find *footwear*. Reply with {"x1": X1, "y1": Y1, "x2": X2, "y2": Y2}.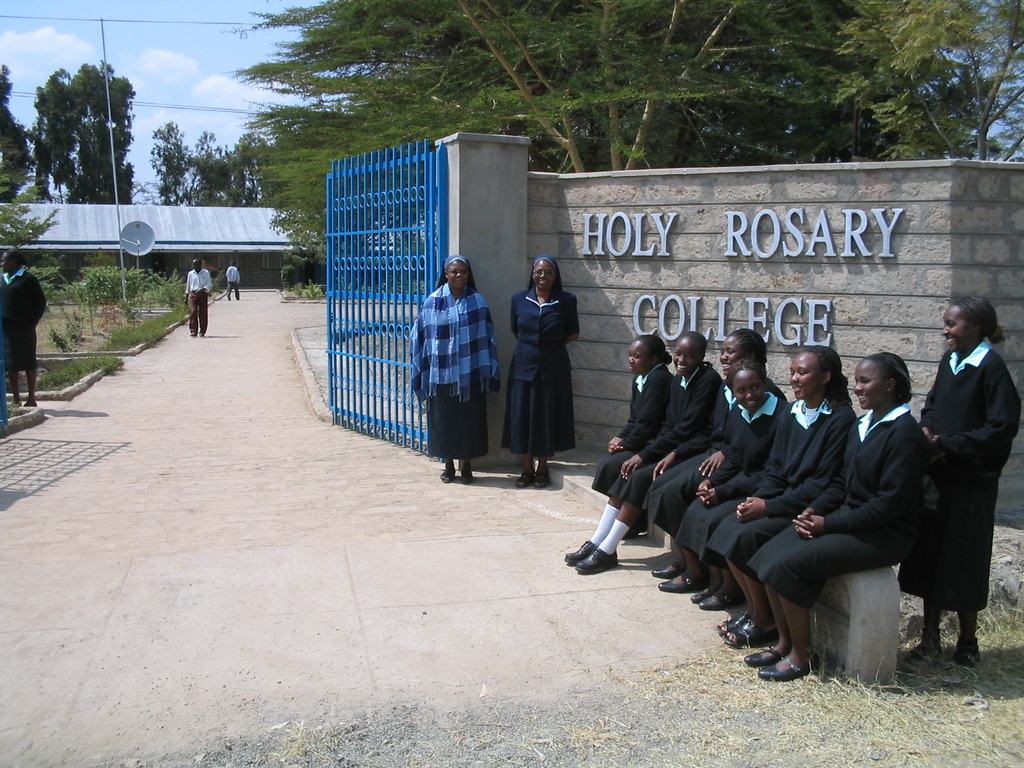
{"x1": 719, "y1": 620, "x2": 785, "y2": 648}.
